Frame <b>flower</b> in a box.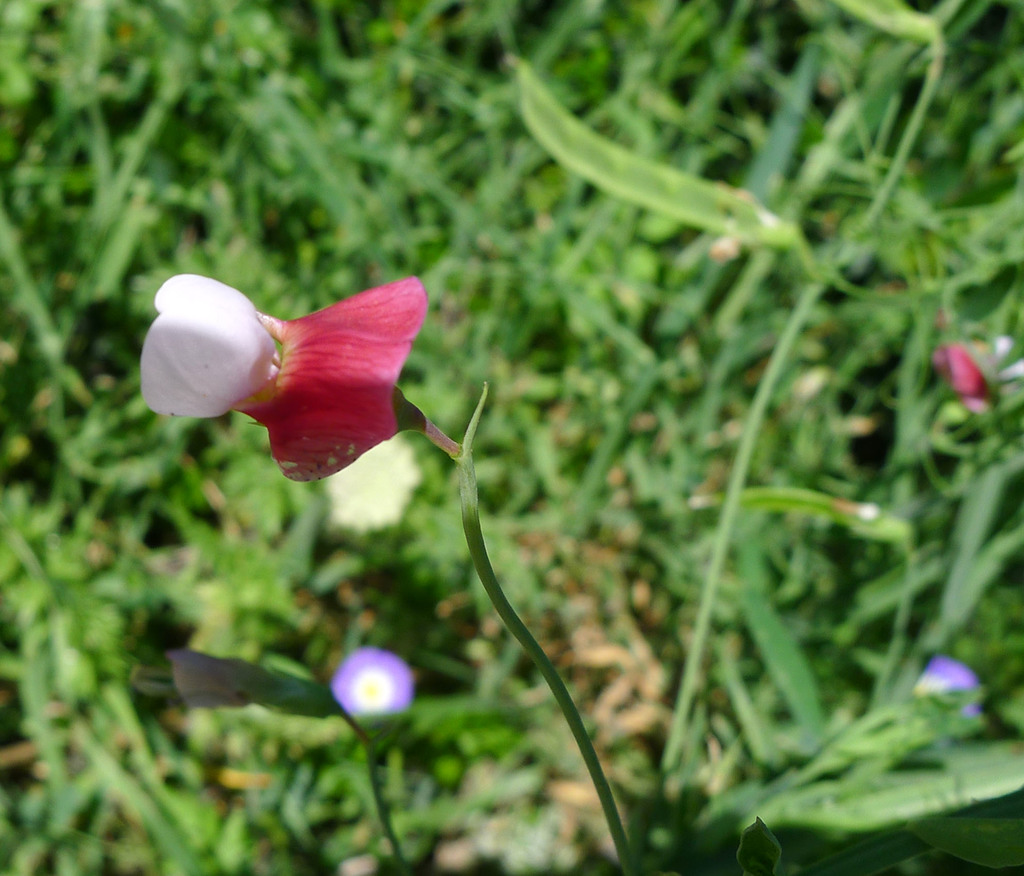
<bbox>328, 639, 412, 714</bbox>.
